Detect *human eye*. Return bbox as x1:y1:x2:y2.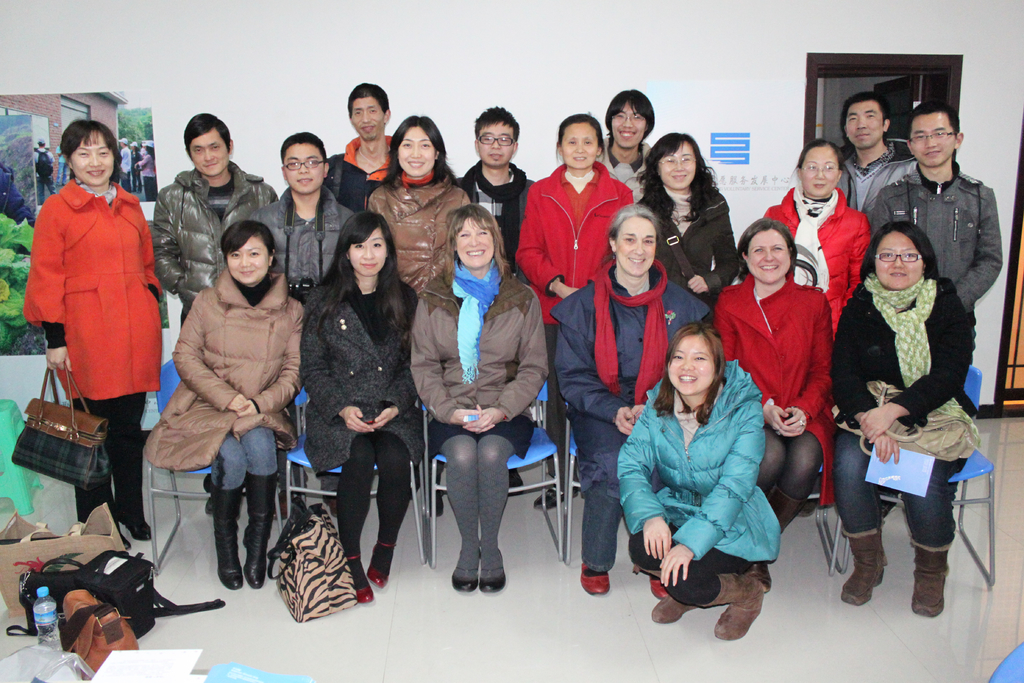
905:253:915:258.
